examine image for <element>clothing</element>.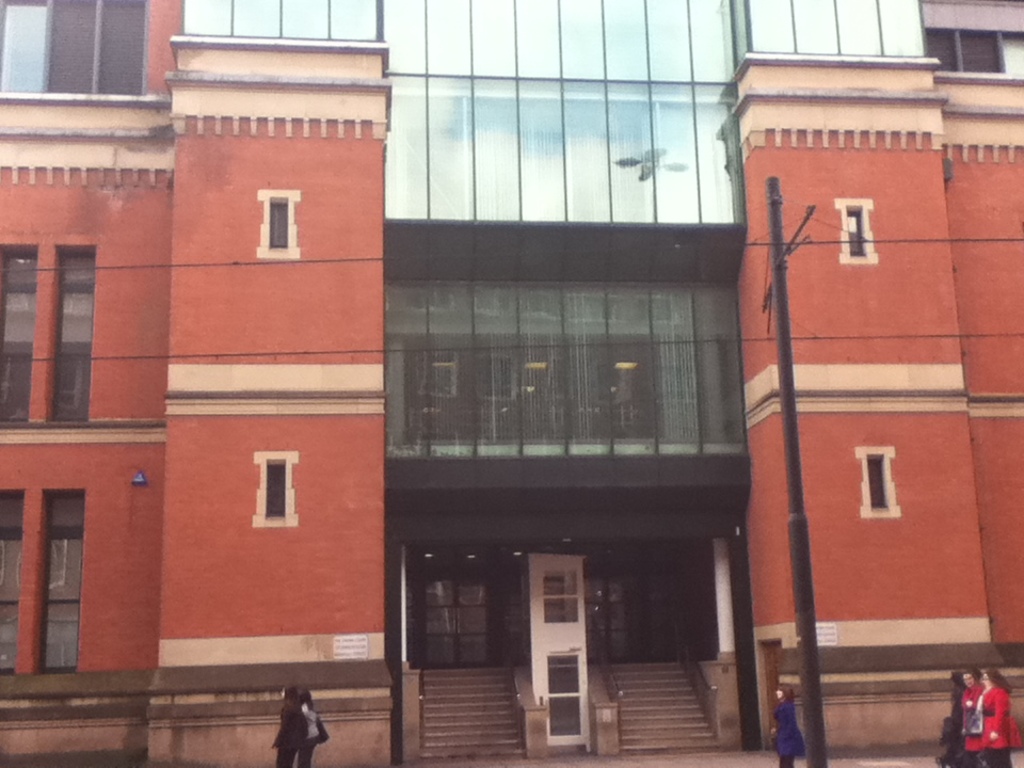
Examination result: [left=953, top=689, right=972, bottom=766].
